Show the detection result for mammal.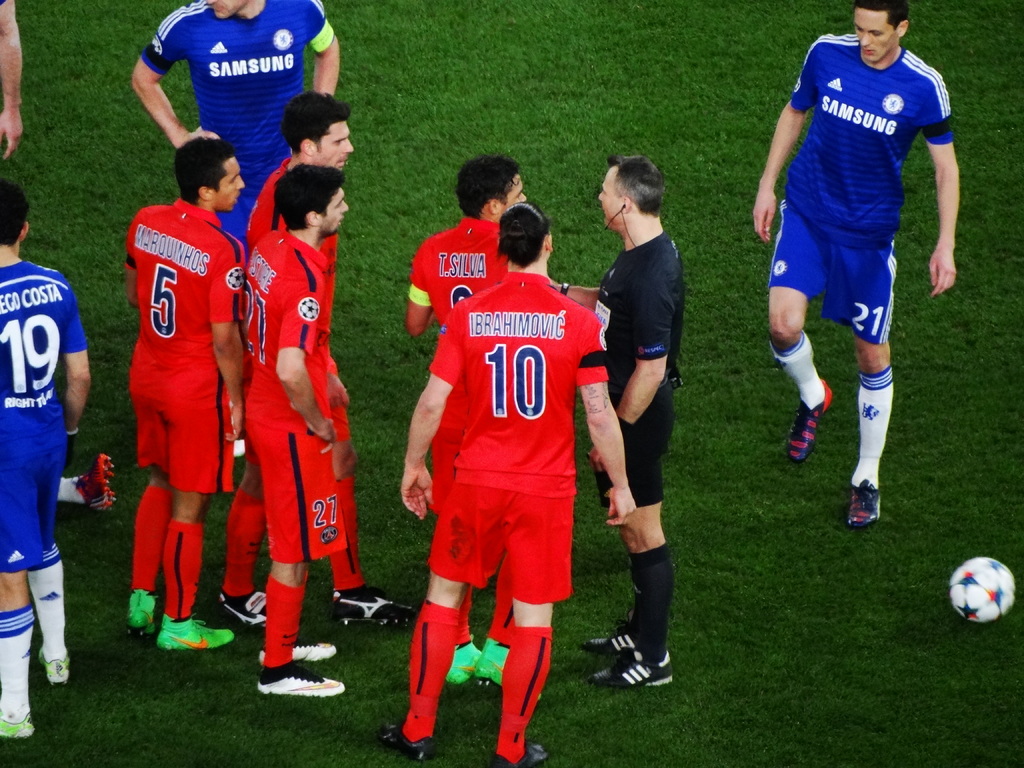
detection(101, 98, 253, 676).
